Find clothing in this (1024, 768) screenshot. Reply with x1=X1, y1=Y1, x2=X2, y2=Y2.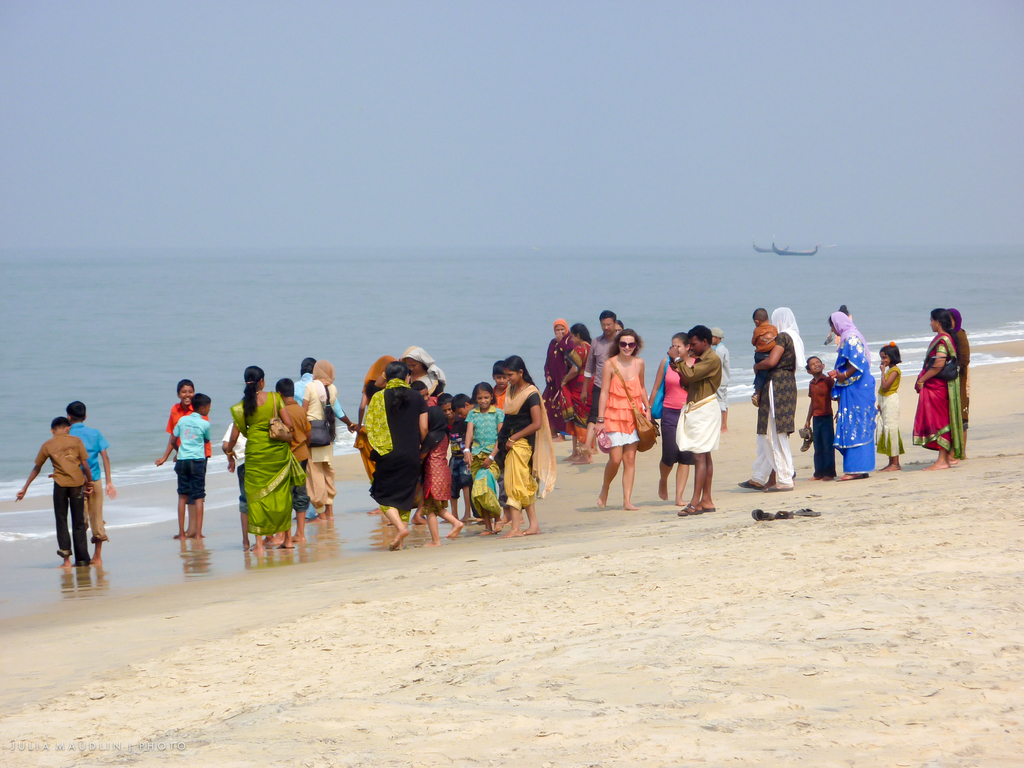
x1=276, y1=394, x2=305, y2=505.
